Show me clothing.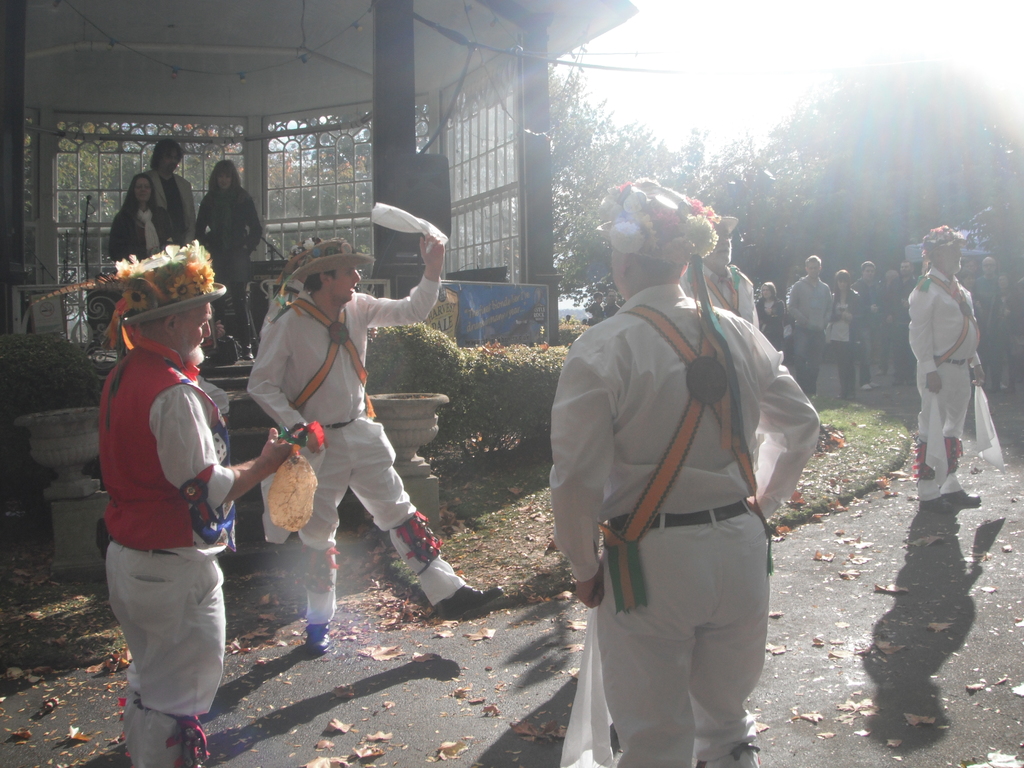
clothing is here: 973/278/1004/390.
